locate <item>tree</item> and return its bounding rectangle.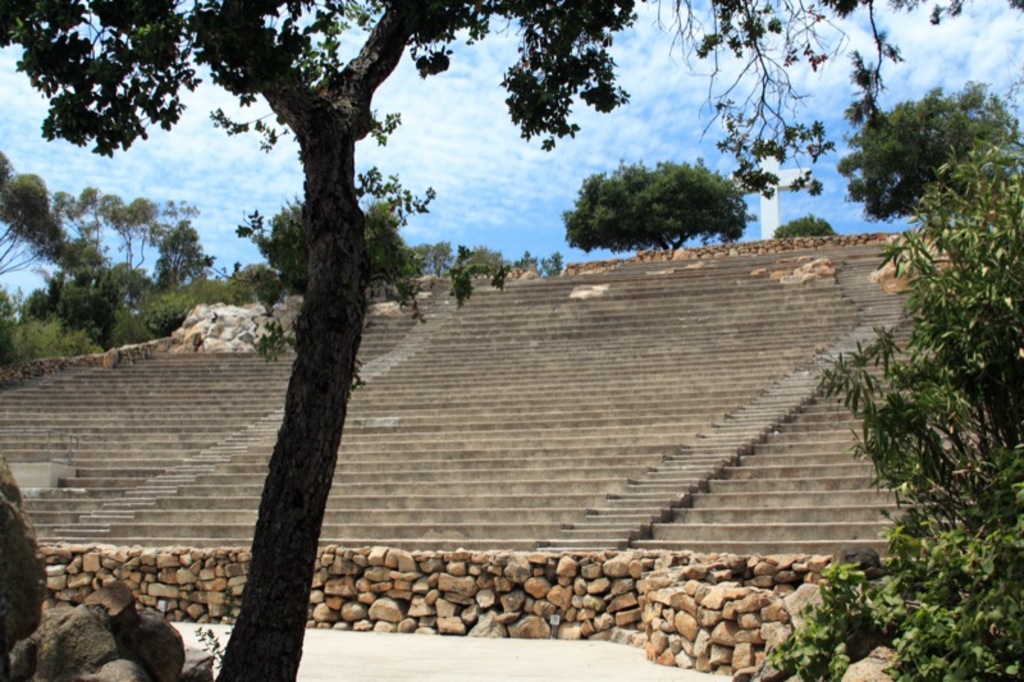
(845, 60, 1023, 221).
